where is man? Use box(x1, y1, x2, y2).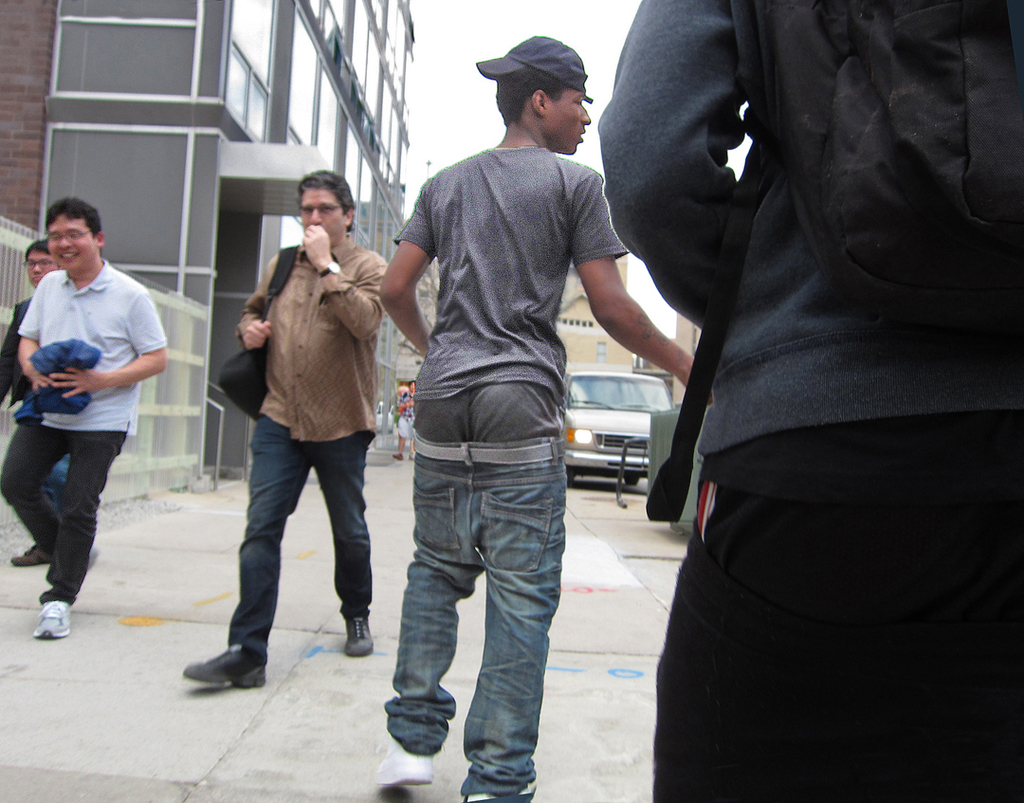
box(194, 201, 398, 703).
